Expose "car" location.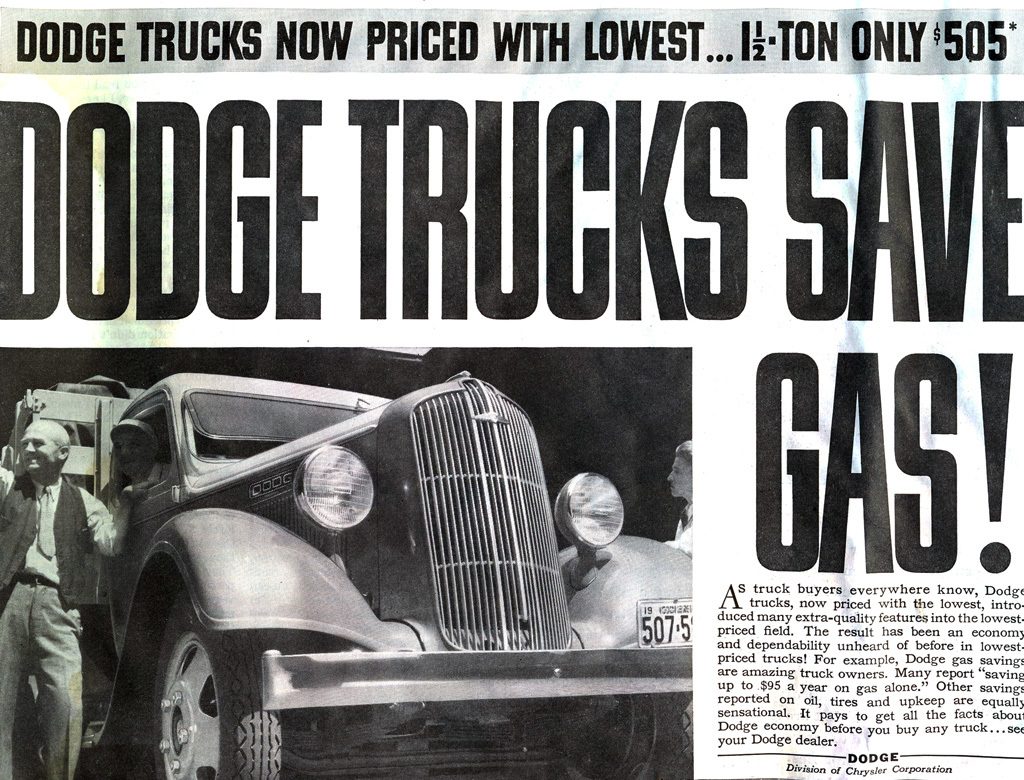
Exposed at 57 340 636 749.
